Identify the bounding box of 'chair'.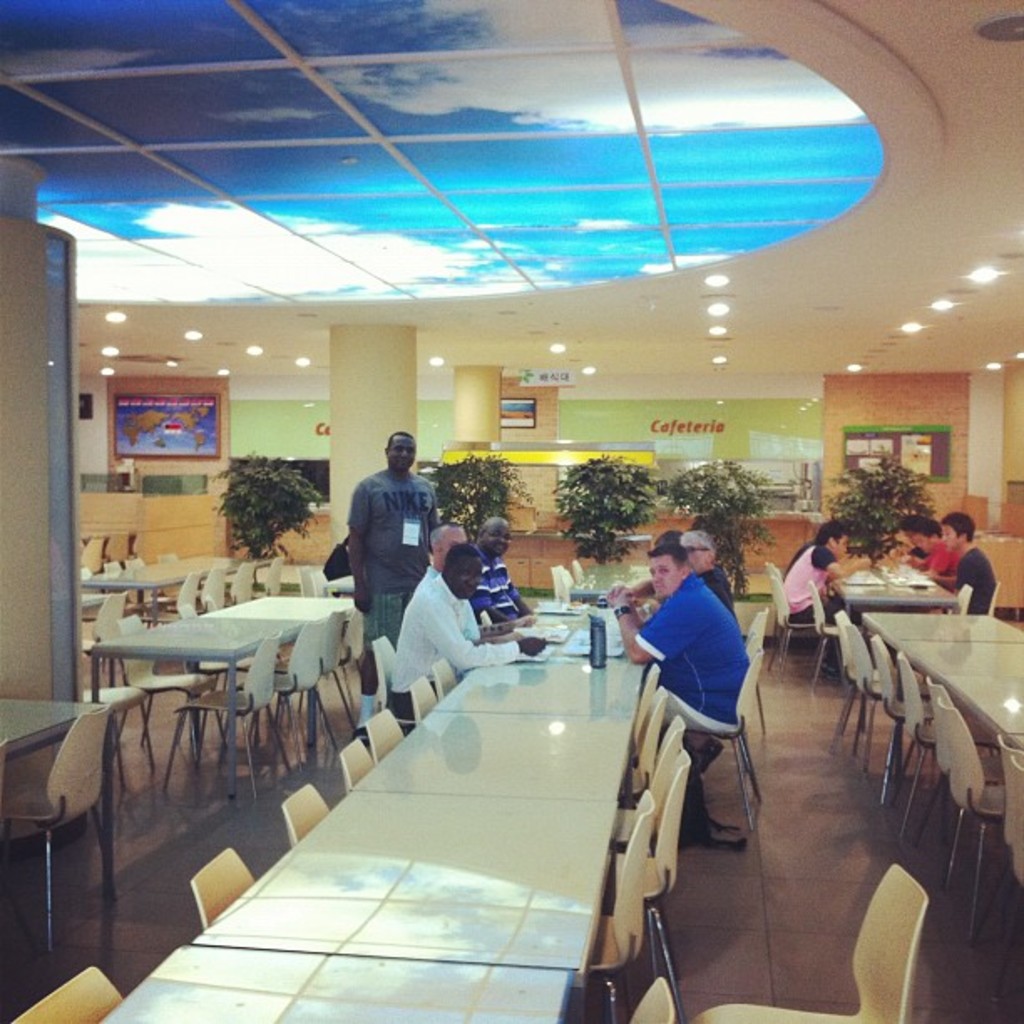
{"x1": 407, "y1": 671, "x2": 437, "y2": 723}.
